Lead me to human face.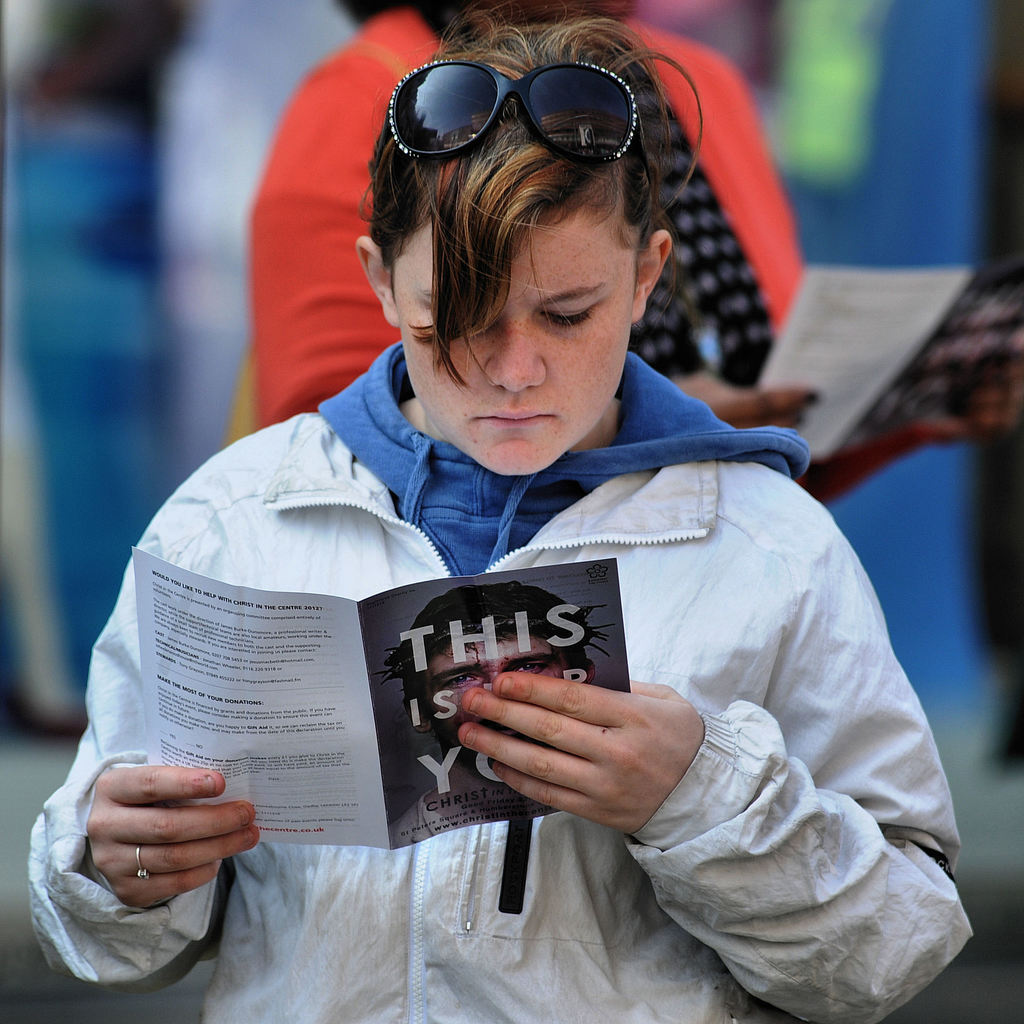
Lead to Rect(397, 195, 633, 477).
